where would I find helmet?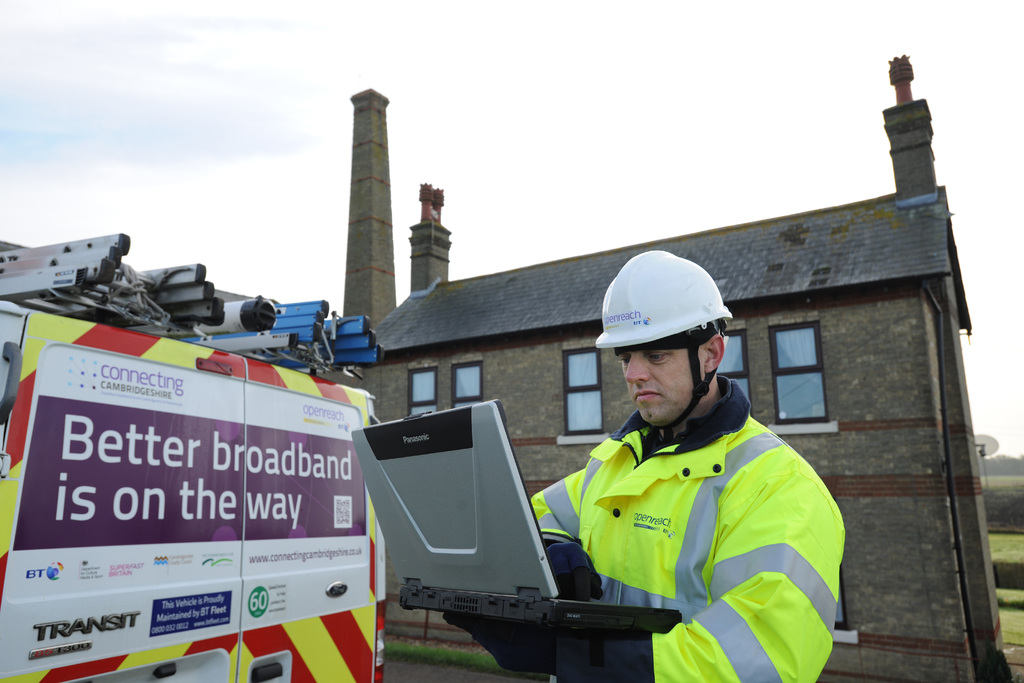
At select_region(616, 259, 736, 449).
